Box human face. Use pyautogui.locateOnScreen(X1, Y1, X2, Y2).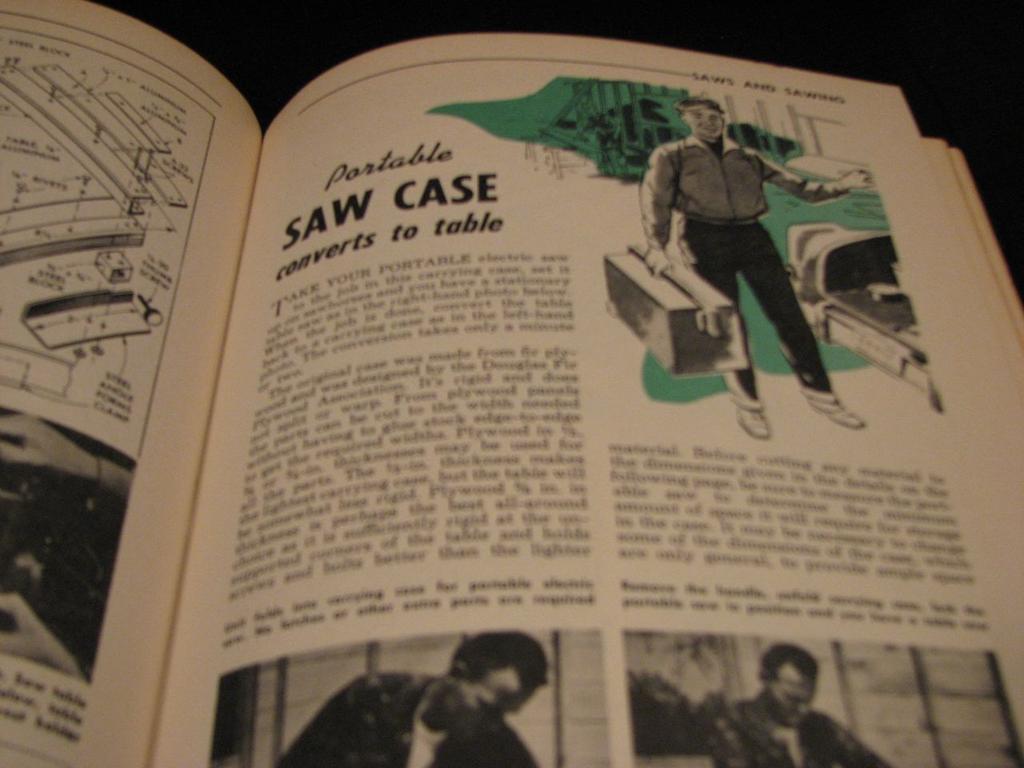
pyautogui.locateOnScreen(685, 109, 720, 139).
